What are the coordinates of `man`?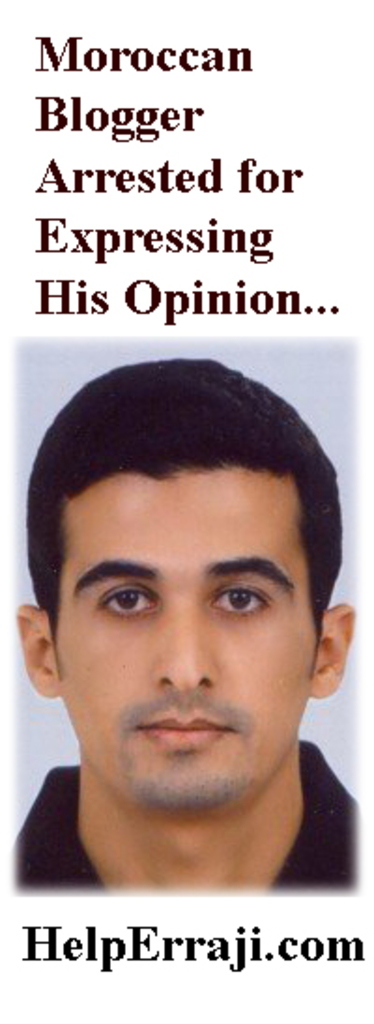
<box>0,348,373,934</box>.
